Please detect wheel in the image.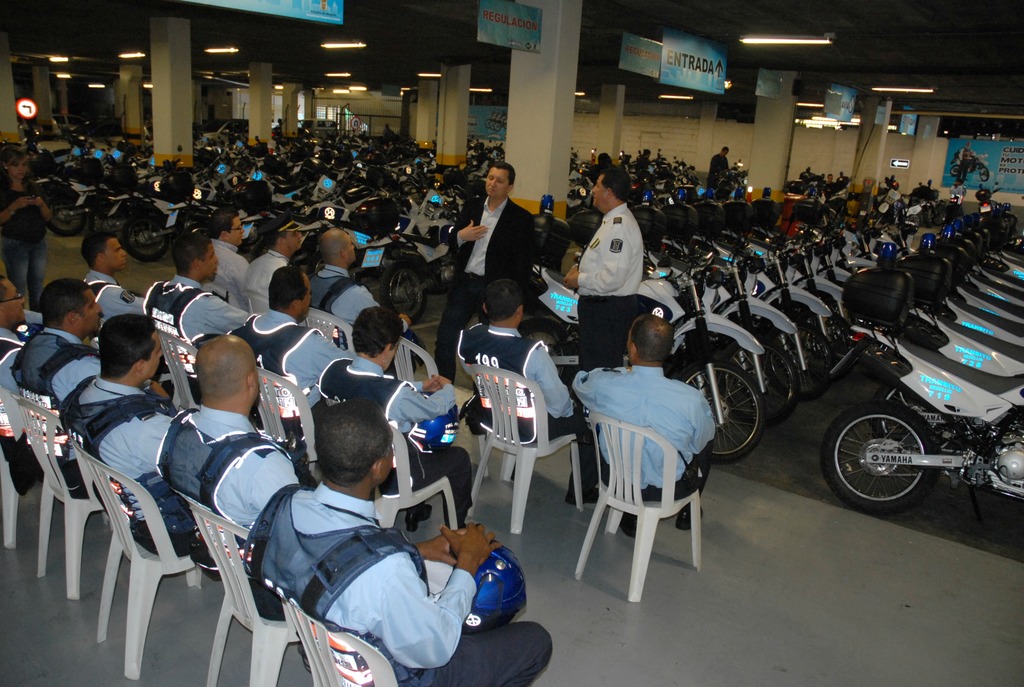
bbox=(675, 362, 764, 463).
